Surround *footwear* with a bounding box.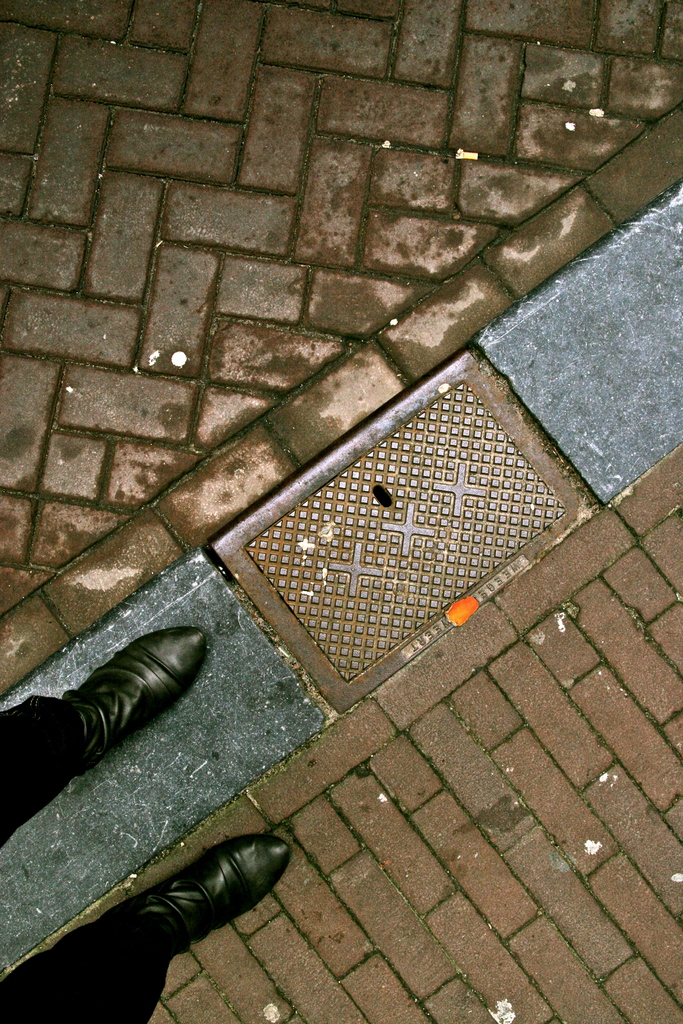
box(110, 829, 292, 966).
